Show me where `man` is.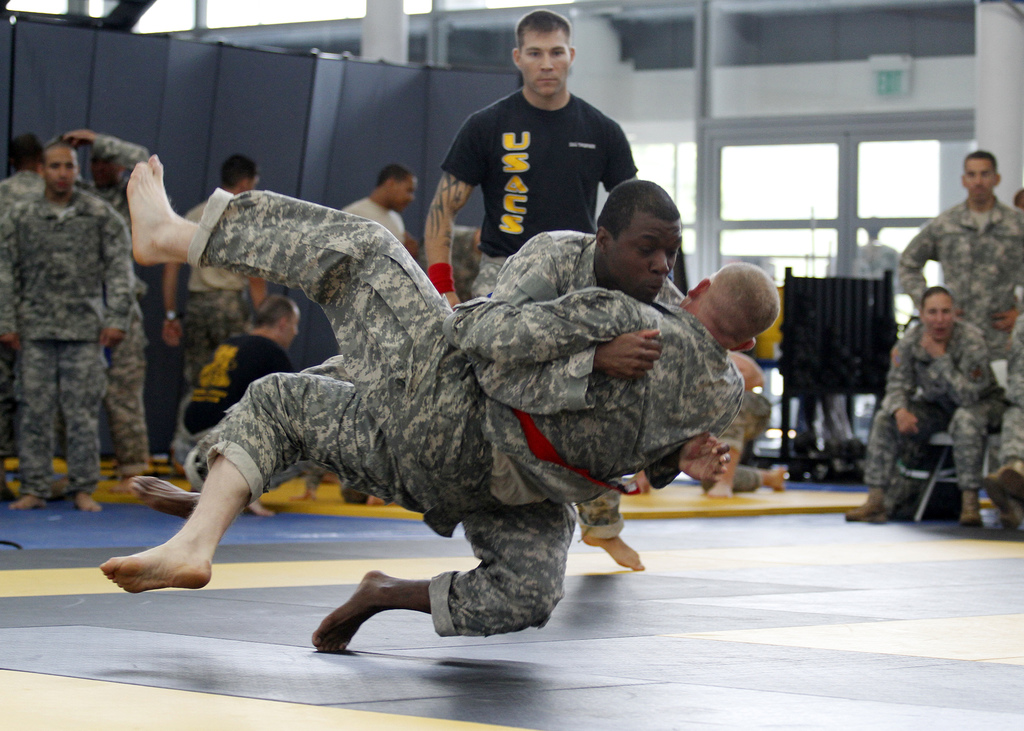
`man` is at 422/8/645/572.
